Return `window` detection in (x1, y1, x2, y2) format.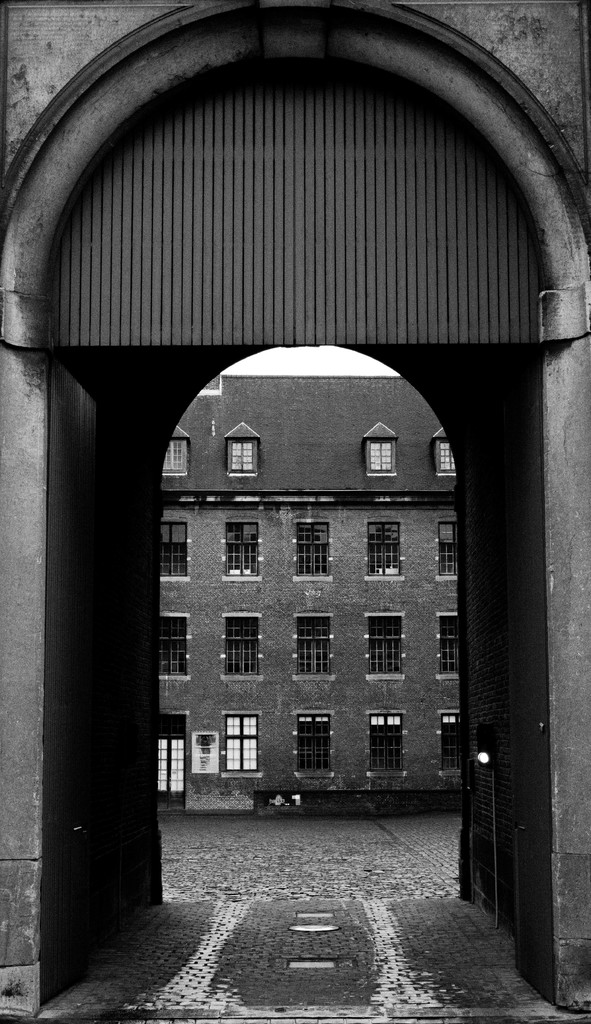
(435, 708, 462, 778).
